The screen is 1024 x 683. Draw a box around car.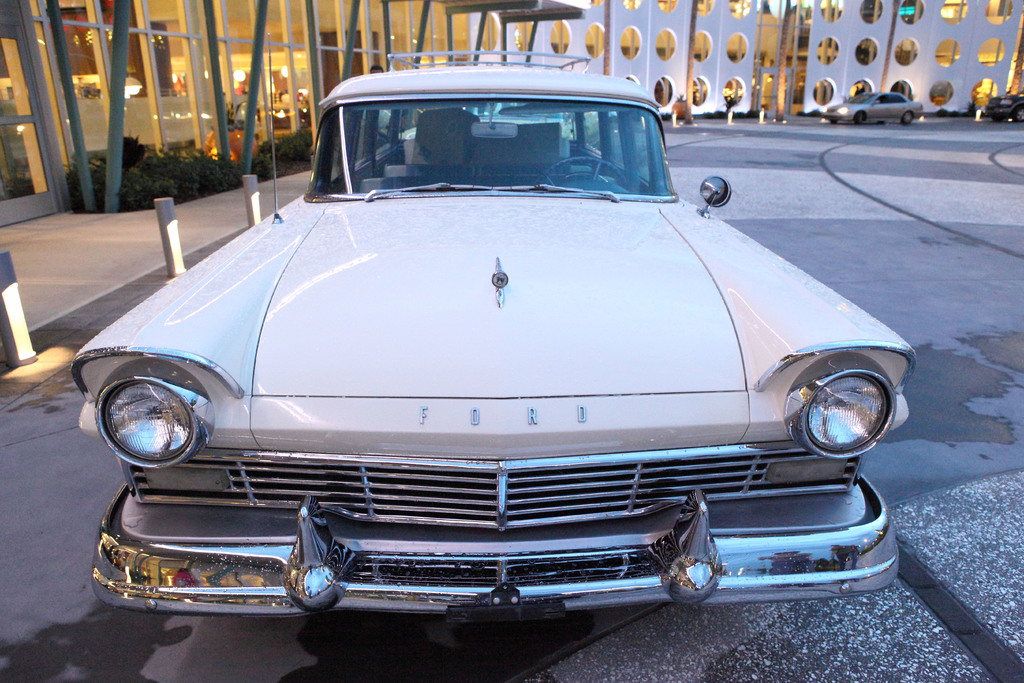
crop(824, 89, 924, 128).
